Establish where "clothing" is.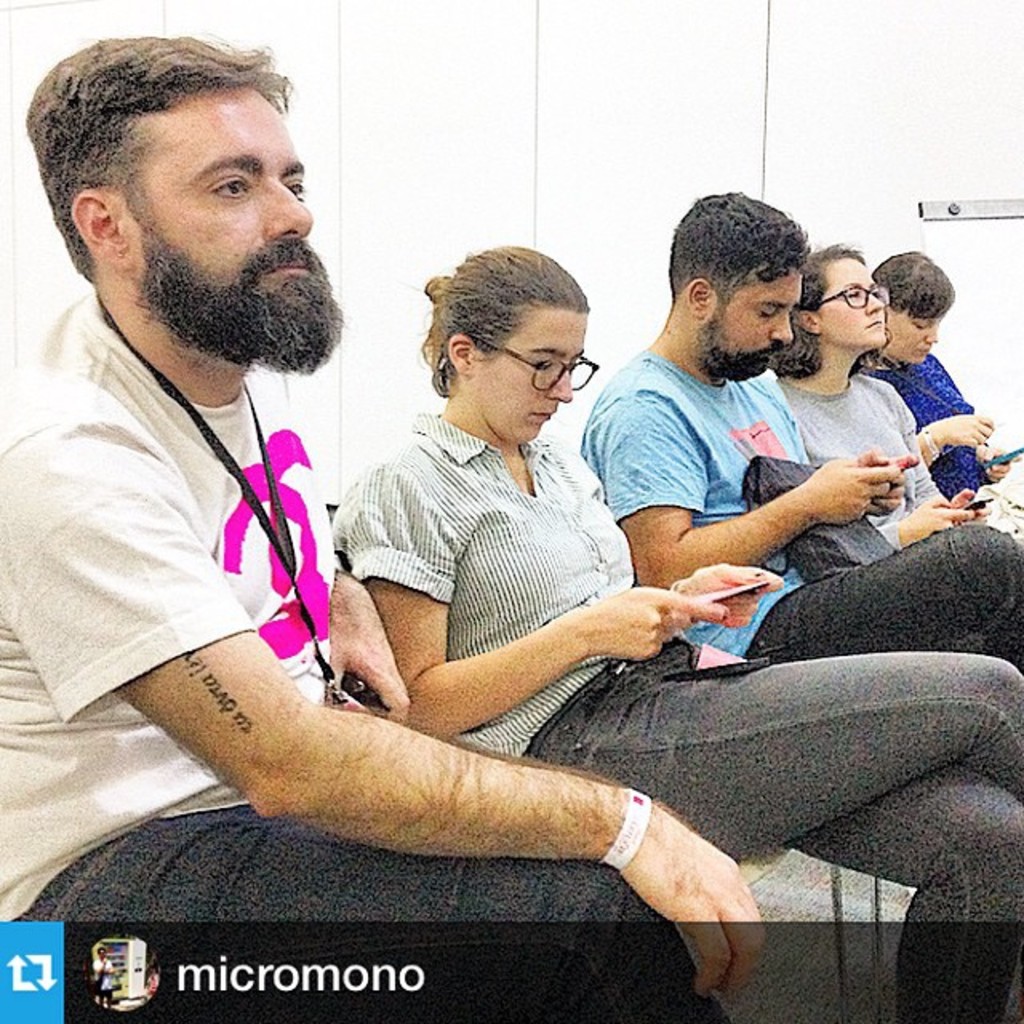
Established at <bbox>864, 347, 1022, 542</bbox>.
